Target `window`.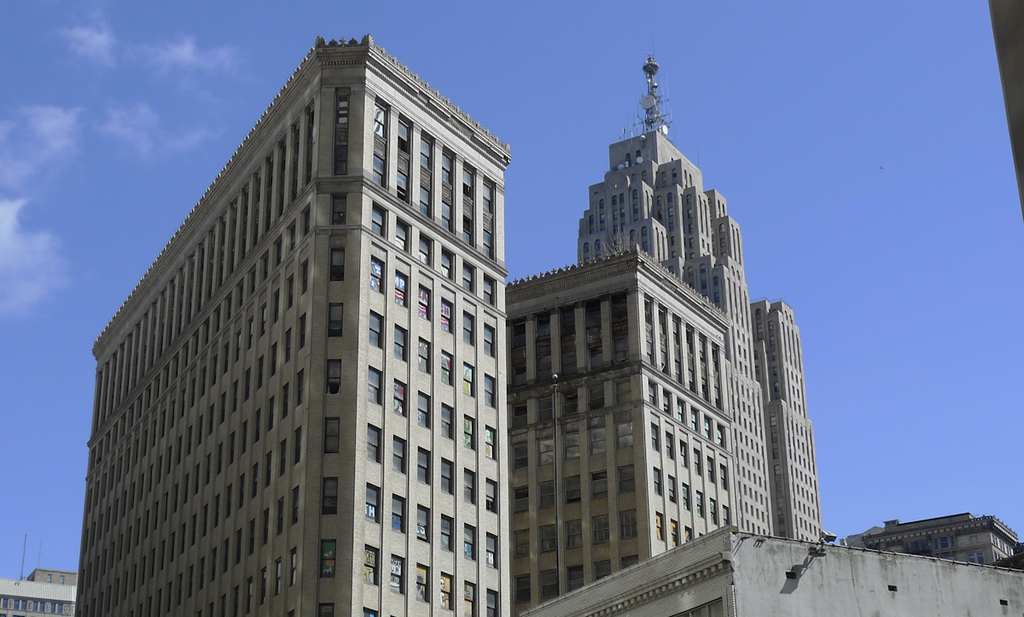
Target region: detection(437, 247, 453, 279).
